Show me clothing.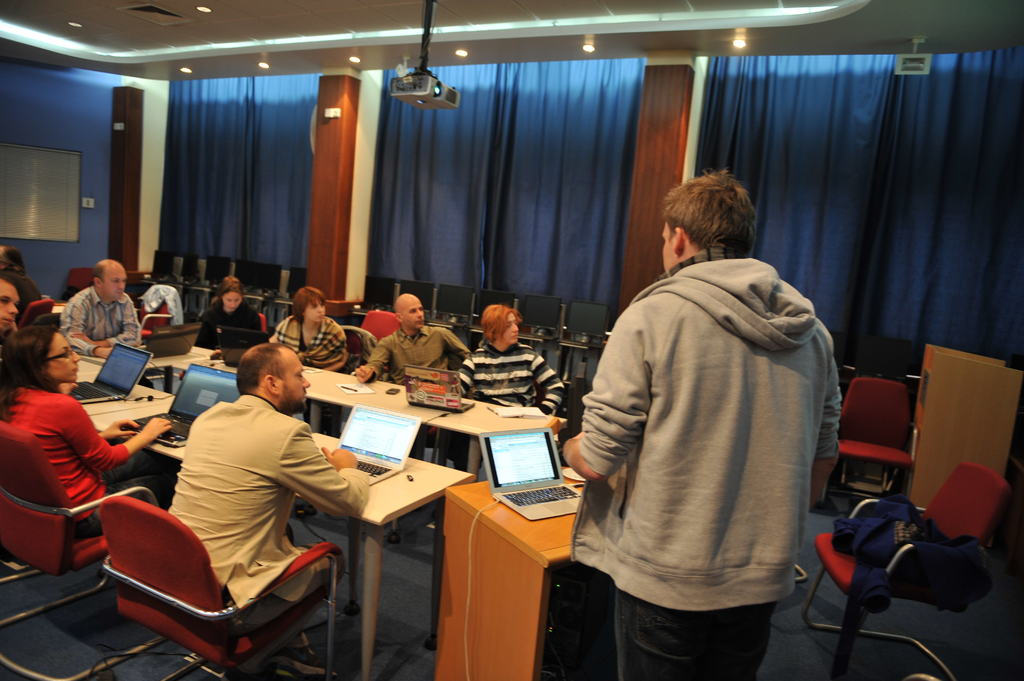
clothing is here: 0,384,170,540.
